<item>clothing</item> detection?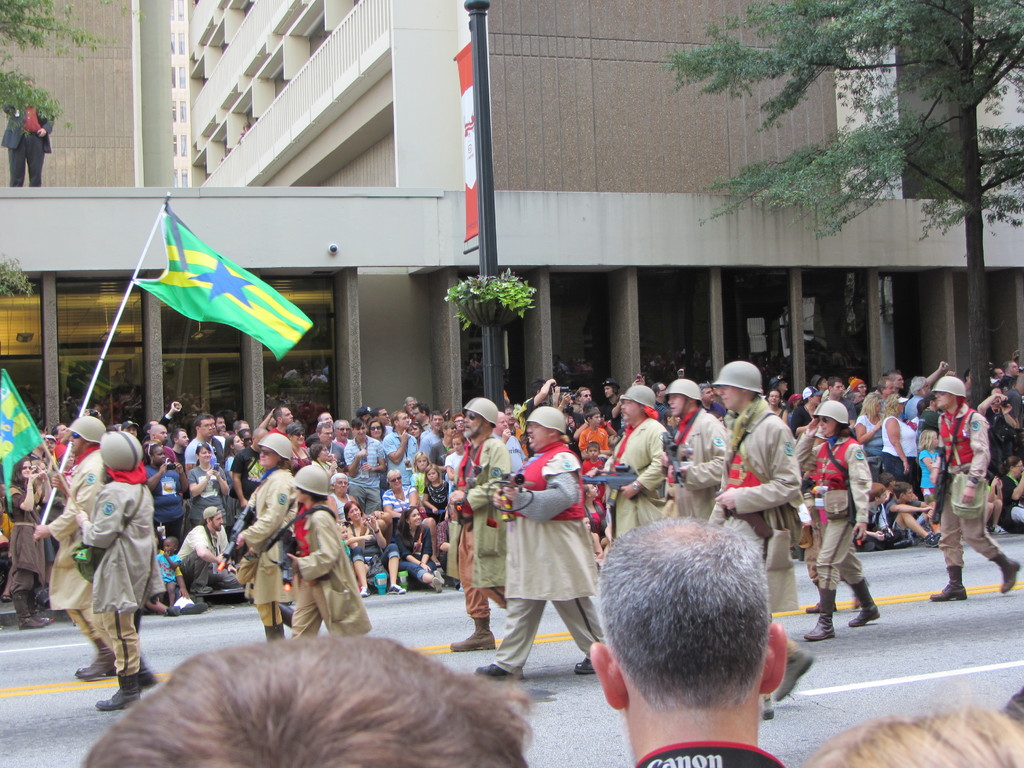
box(250, 502, 362, 665)
